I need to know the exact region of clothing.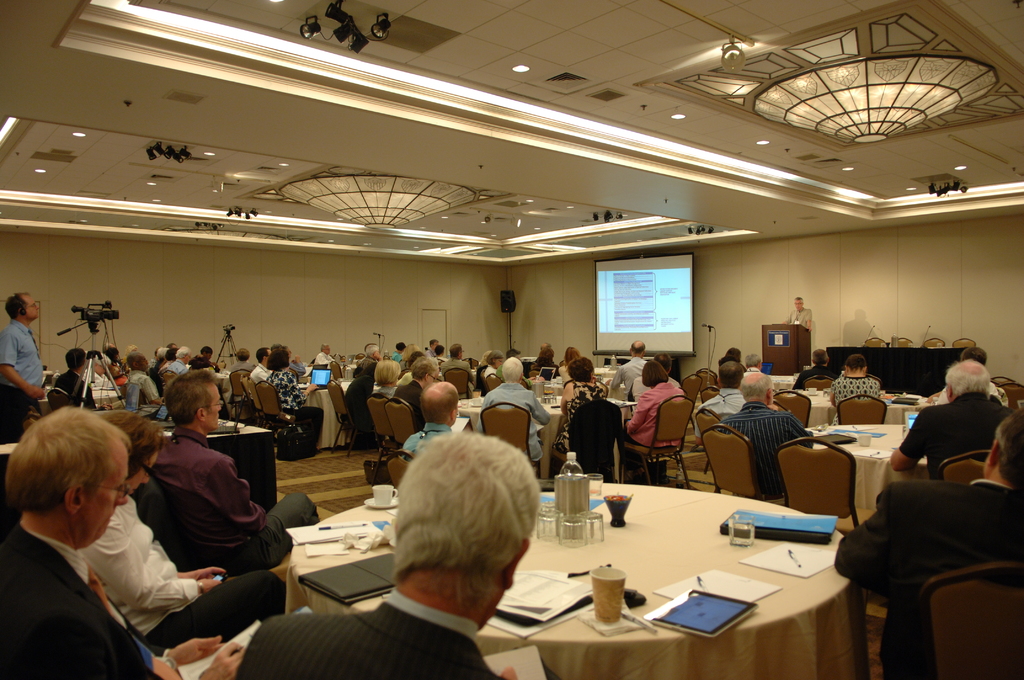
Region: x1=831 y1=370 x2=884 y2=424.
